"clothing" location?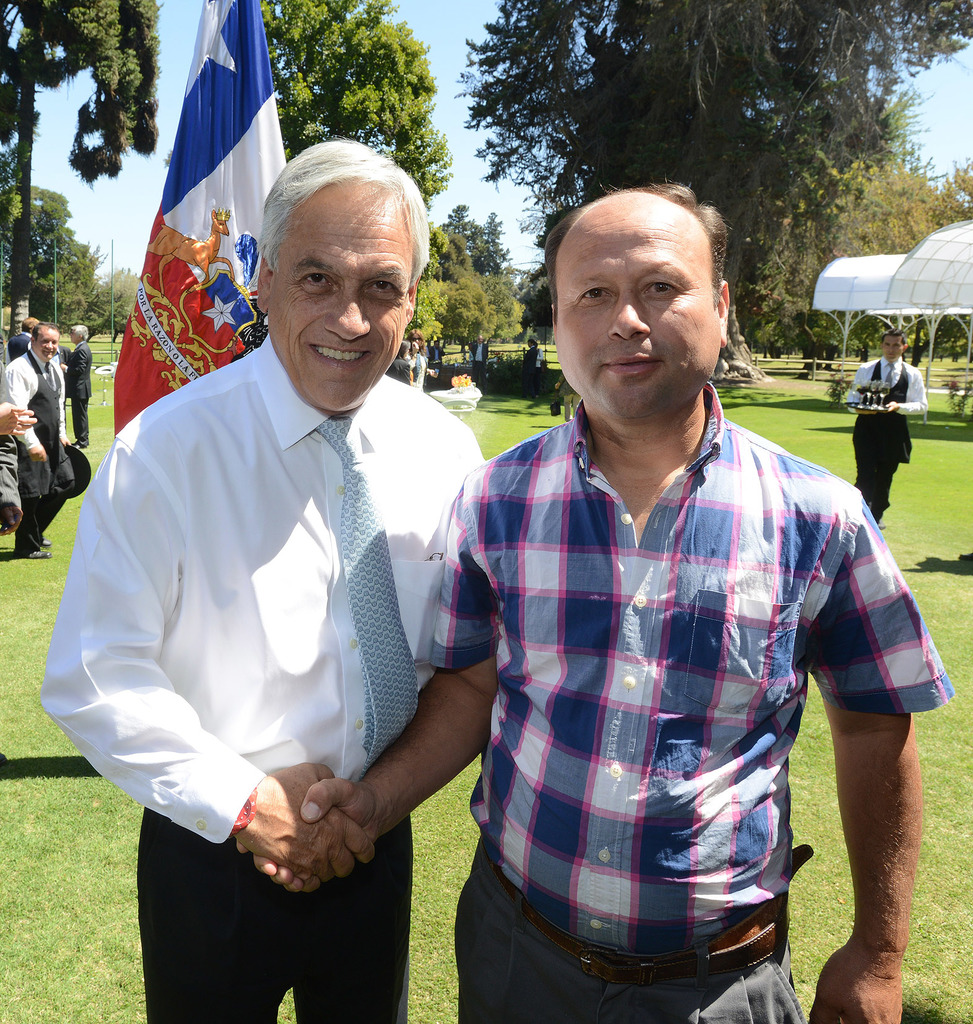
Rect(847, 358, 929, 526)
